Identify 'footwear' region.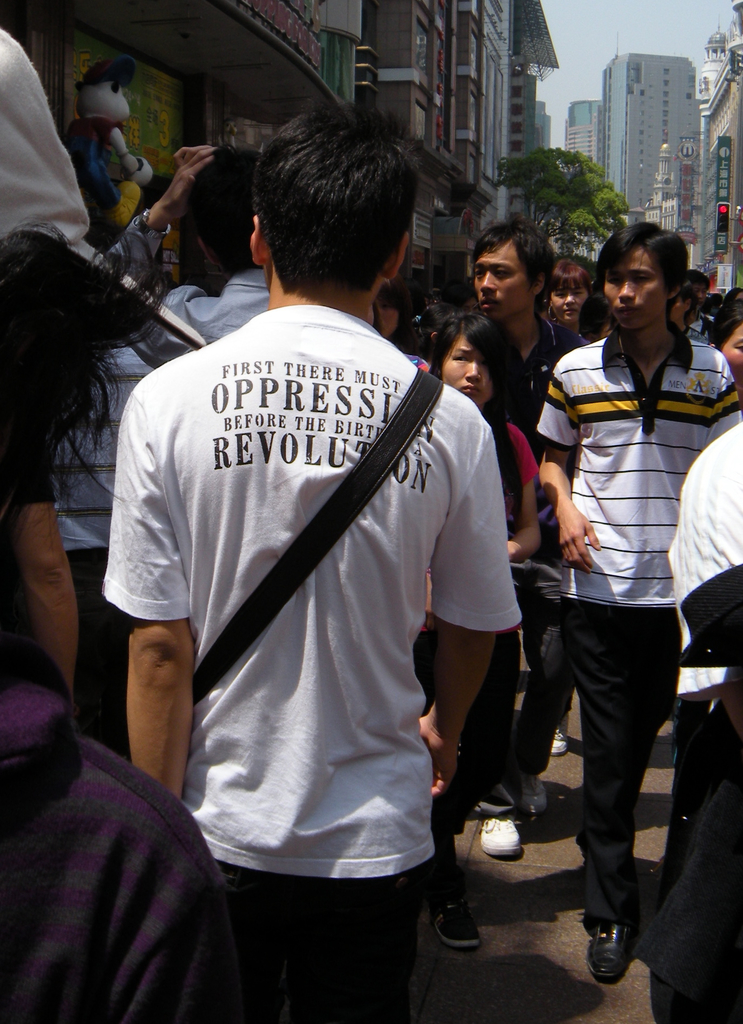
Region: box=[474, 815, 521, 855].
